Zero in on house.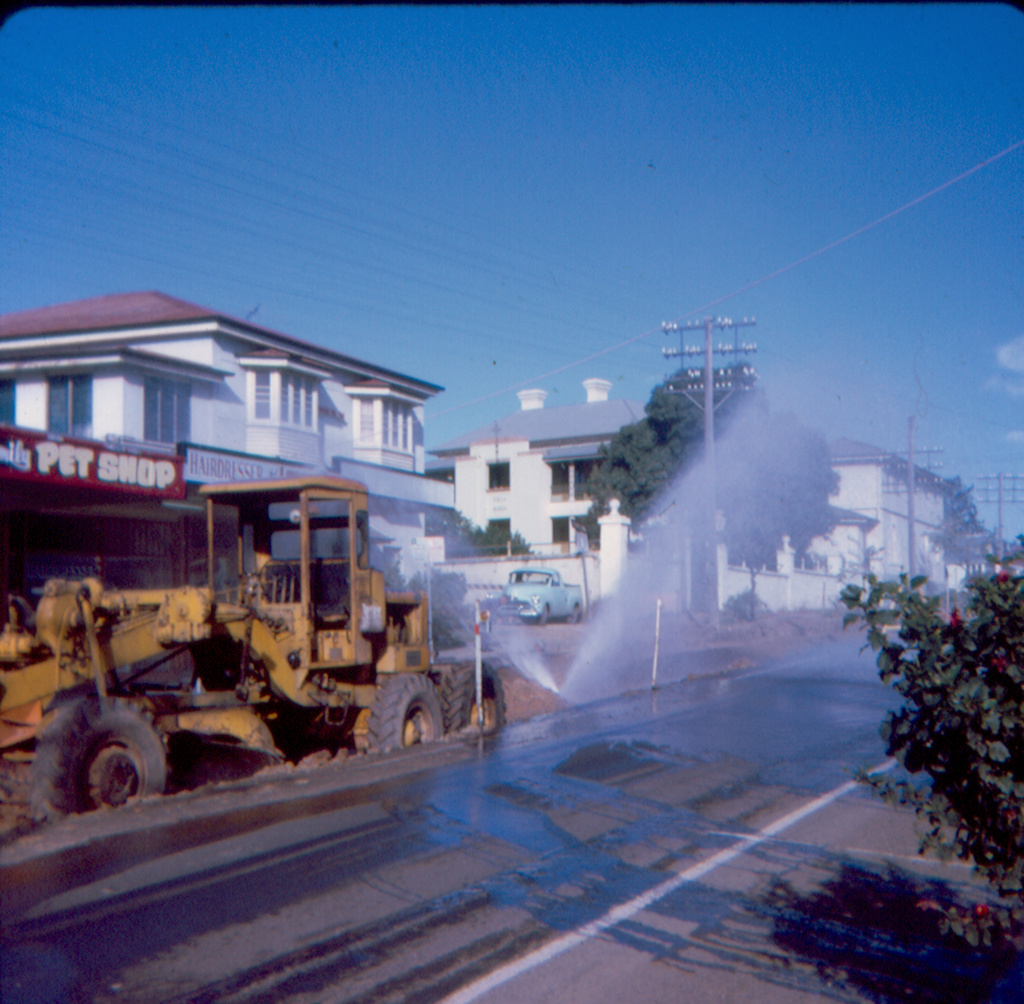
Zeroed in: bbox(0, 287, 455, 596).
